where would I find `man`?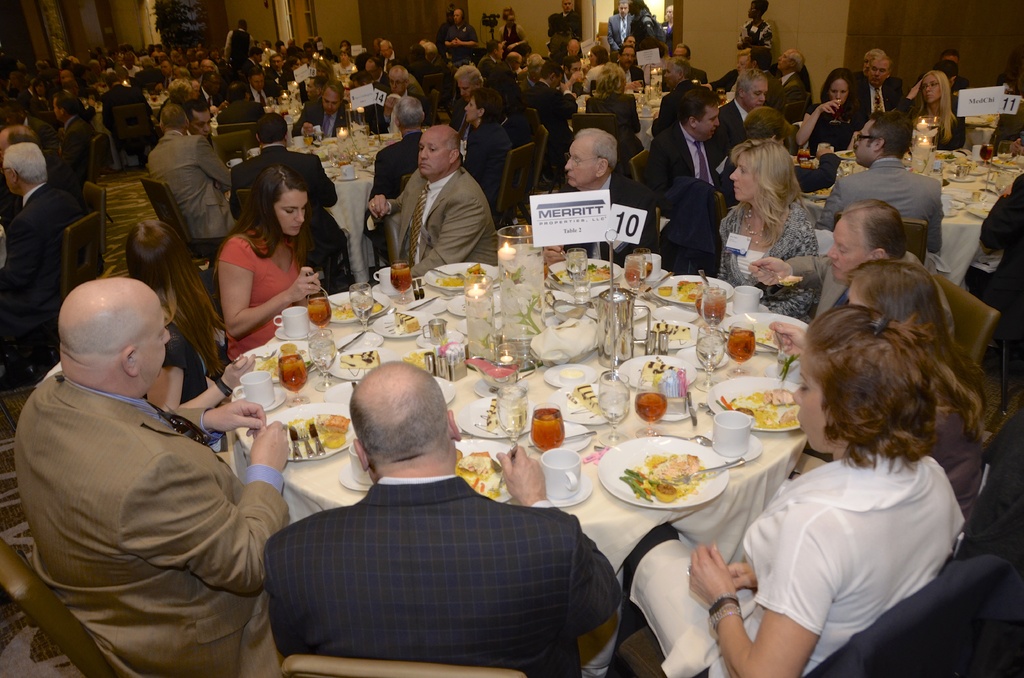
At Rect(259, 362, 627, 677).
